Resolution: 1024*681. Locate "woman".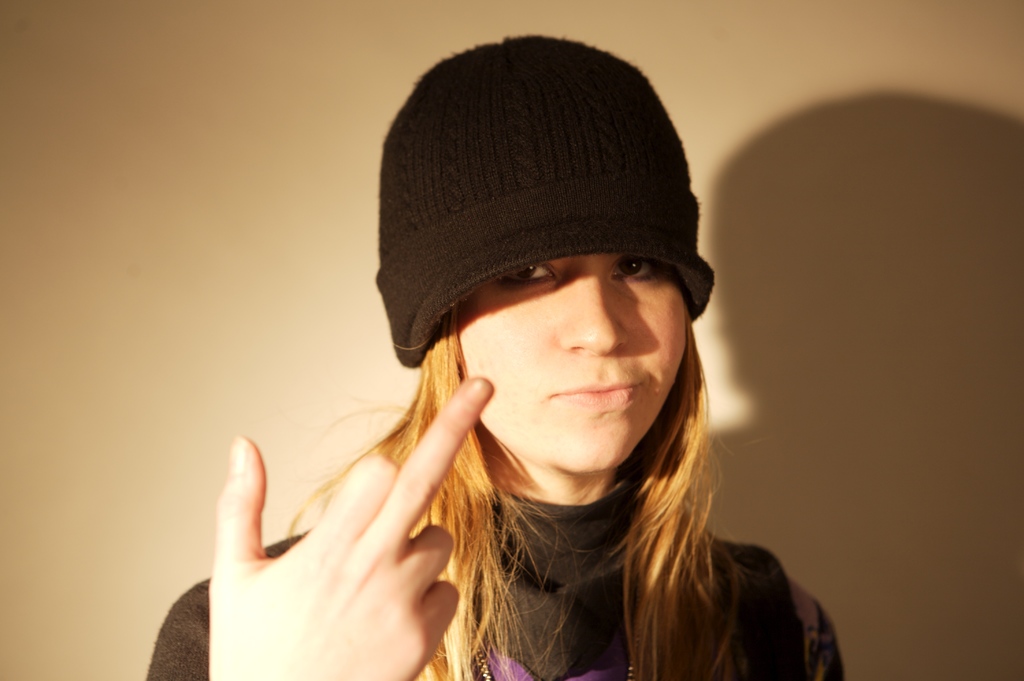
146,33,855,680.
